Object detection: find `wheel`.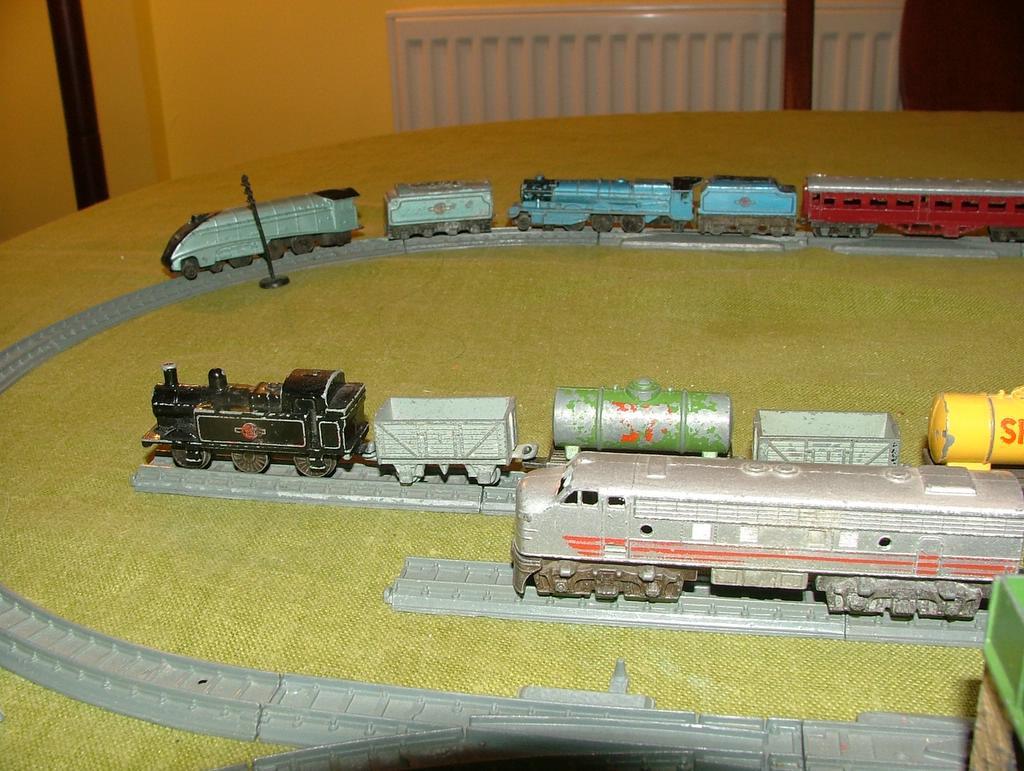
[229, 450, 271, 473].
